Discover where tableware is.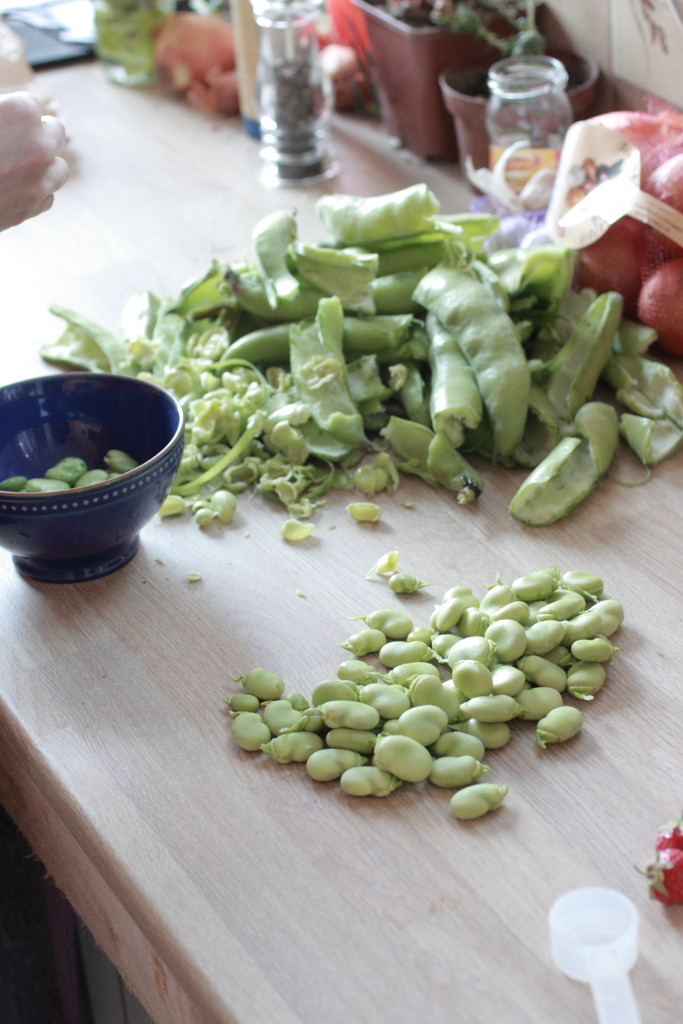
Discovered at 547:874:647:1023.
